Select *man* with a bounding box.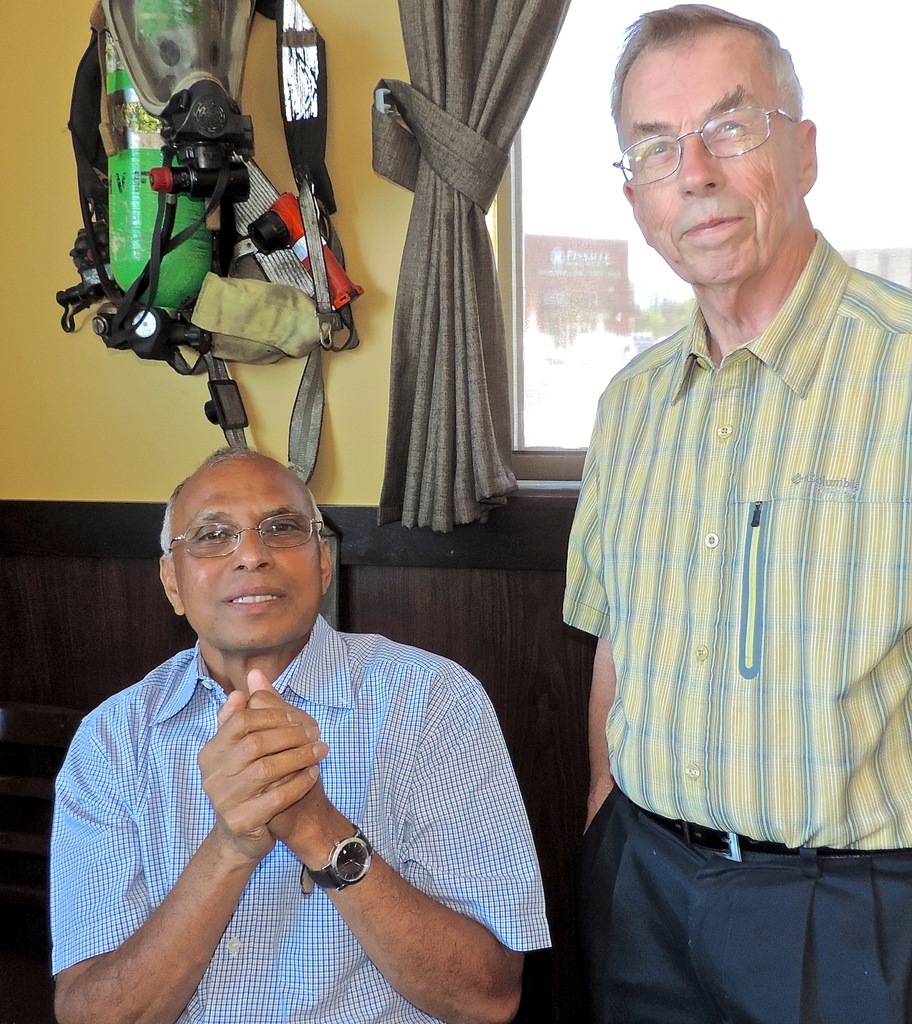
555/1/911/1023.
